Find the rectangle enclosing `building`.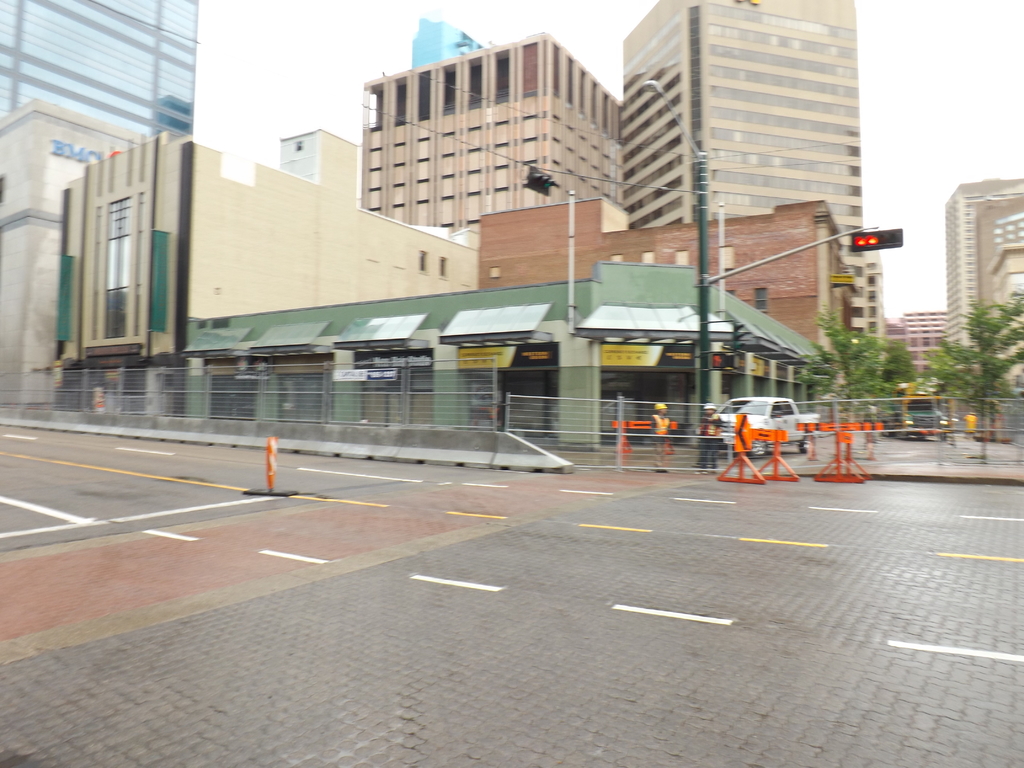
pyautogui.locateOnScreen(837, 250, 886, 338).
